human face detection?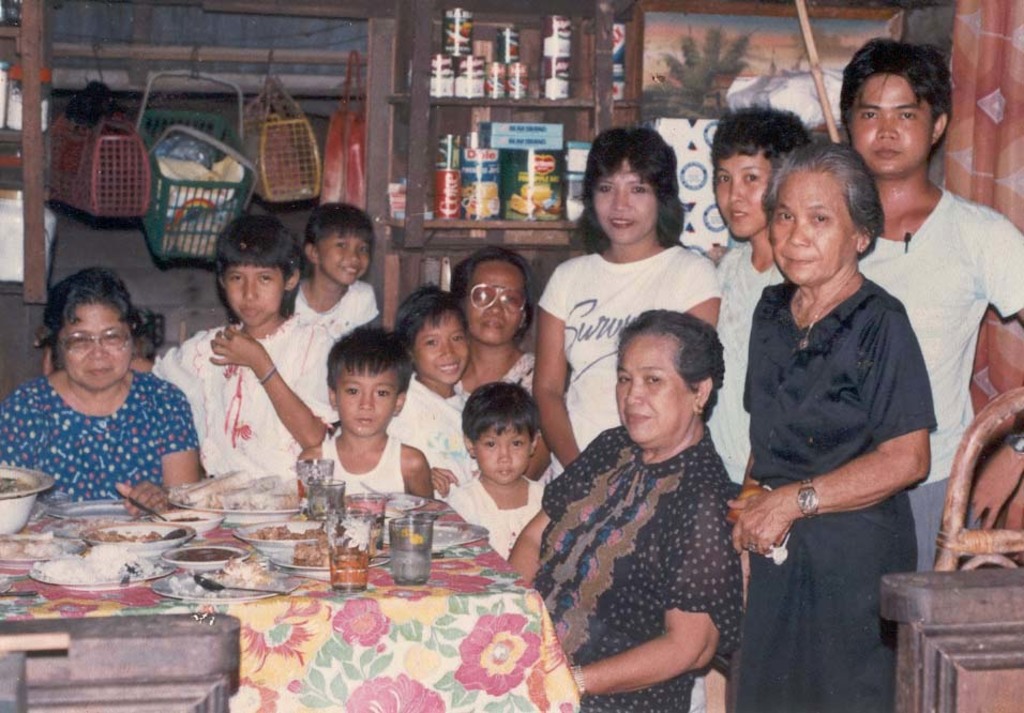
select_region(221, 266, 285, 331)
